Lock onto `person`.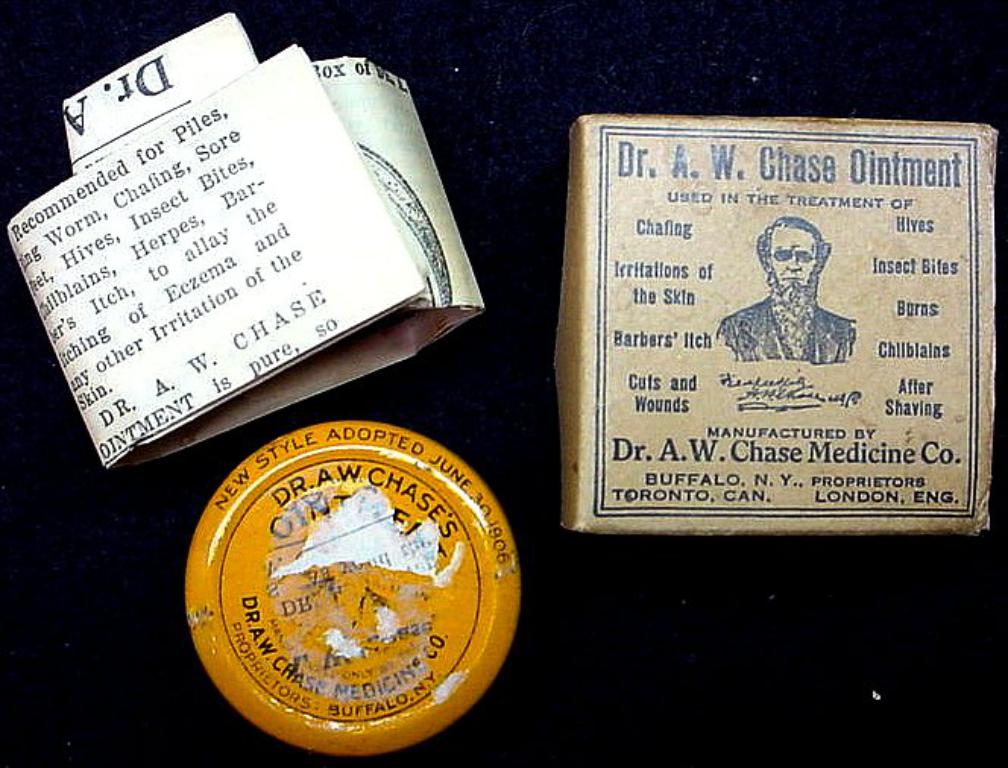
Locked: 710/212/871/389.
